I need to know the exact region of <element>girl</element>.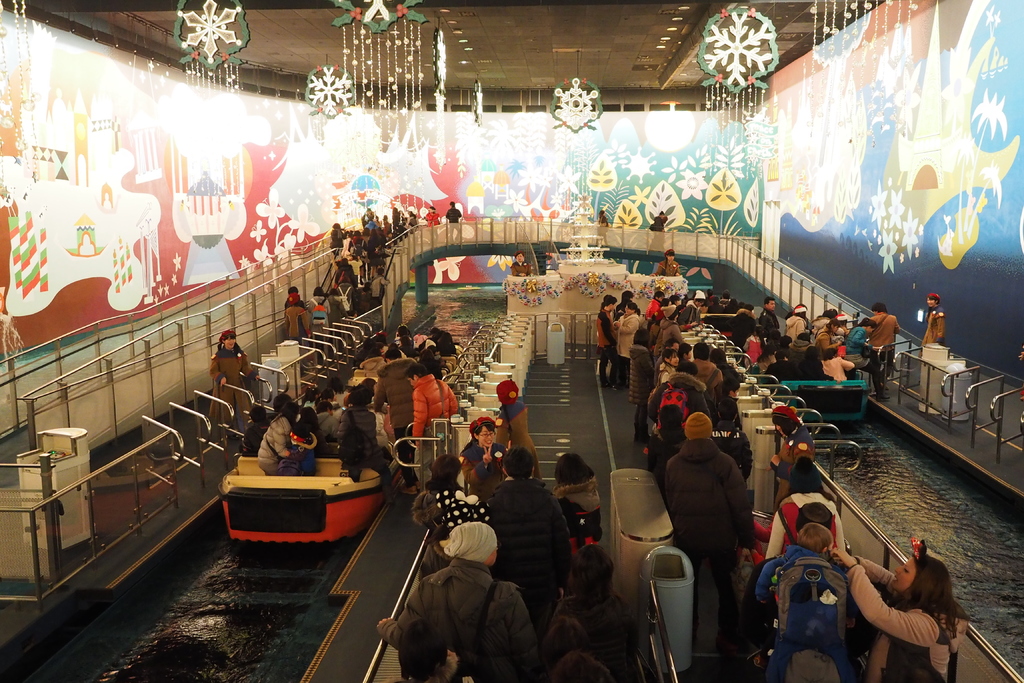
Region: bbox=(630, 327, 659, 443).
